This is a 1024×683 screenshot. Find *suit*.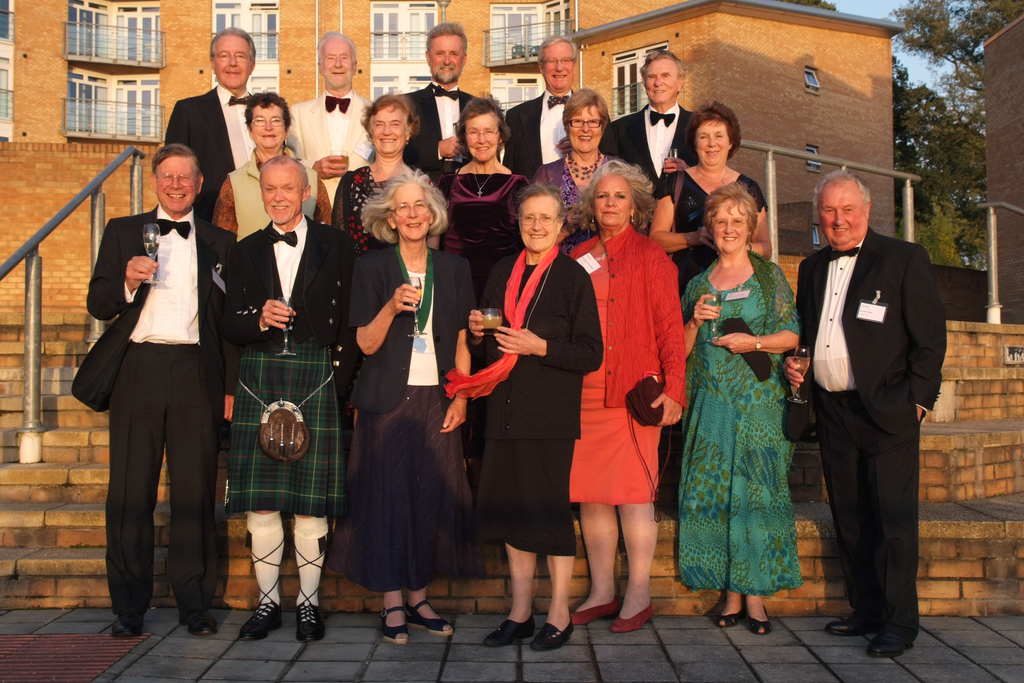
Bounding box: bbox(504, 89, 621, 185).
